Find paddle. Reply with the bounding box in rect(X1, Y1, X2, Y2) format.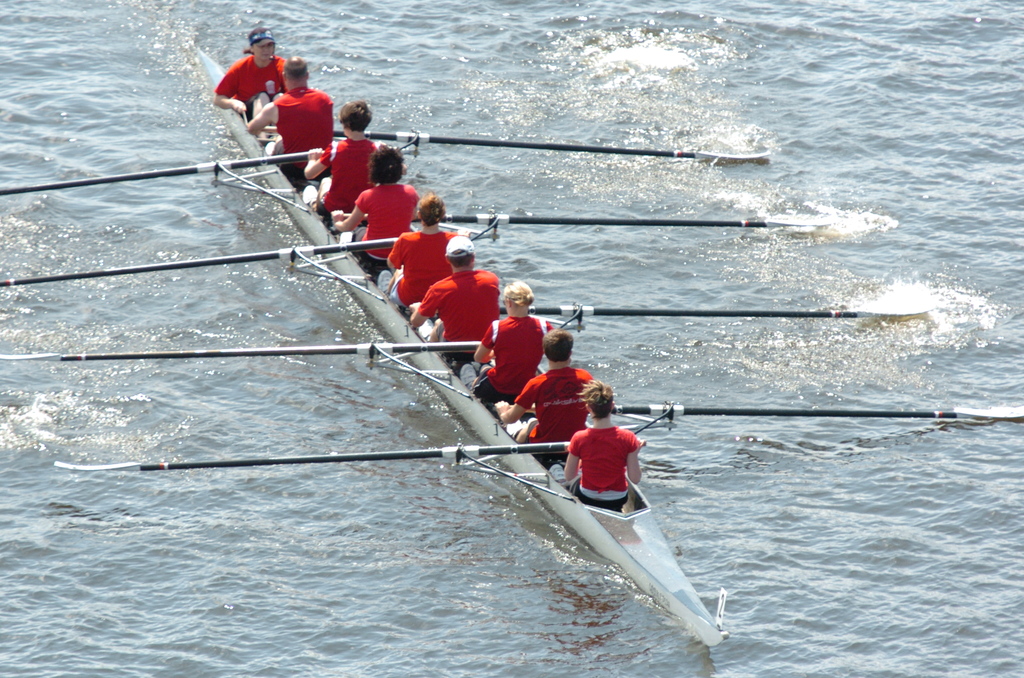
rect(0, 152, 335, 195).
